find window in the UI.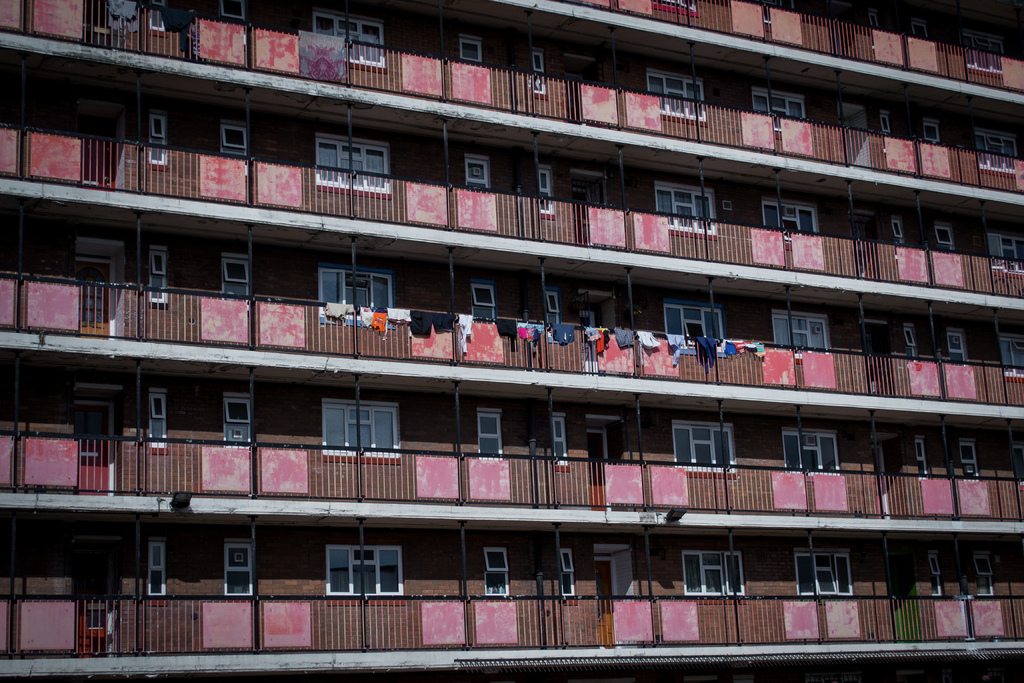
UI element at {"x1": 784, "y1": 543, "x2": 861, "y2": 612}.
